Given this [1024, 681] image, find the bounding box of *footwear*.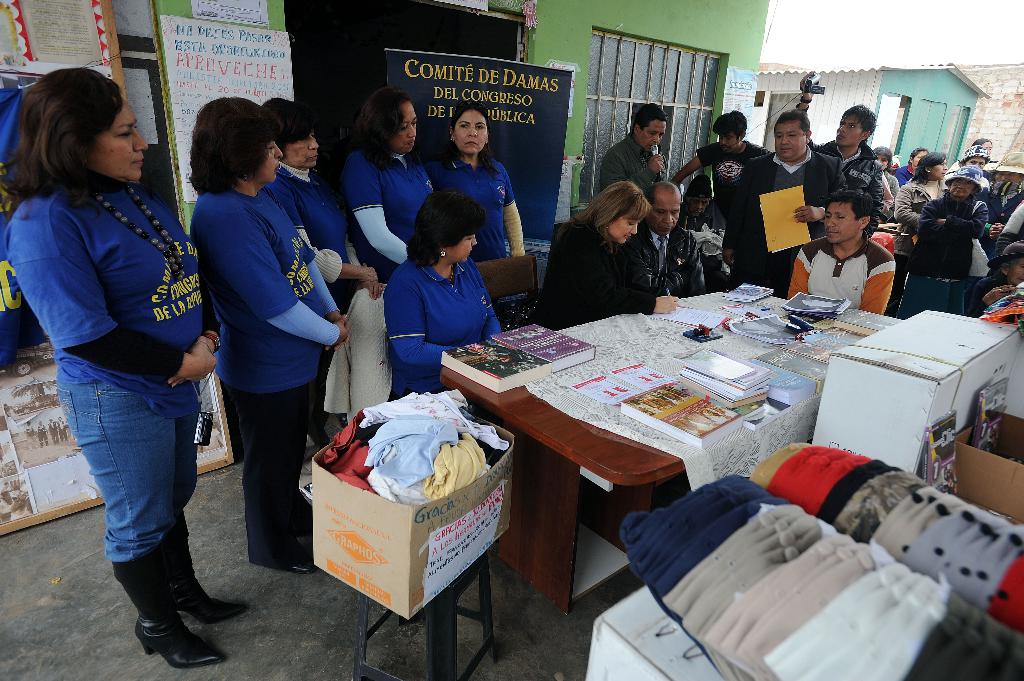
(x1=107, y1=545, x2=228, y2=666).
